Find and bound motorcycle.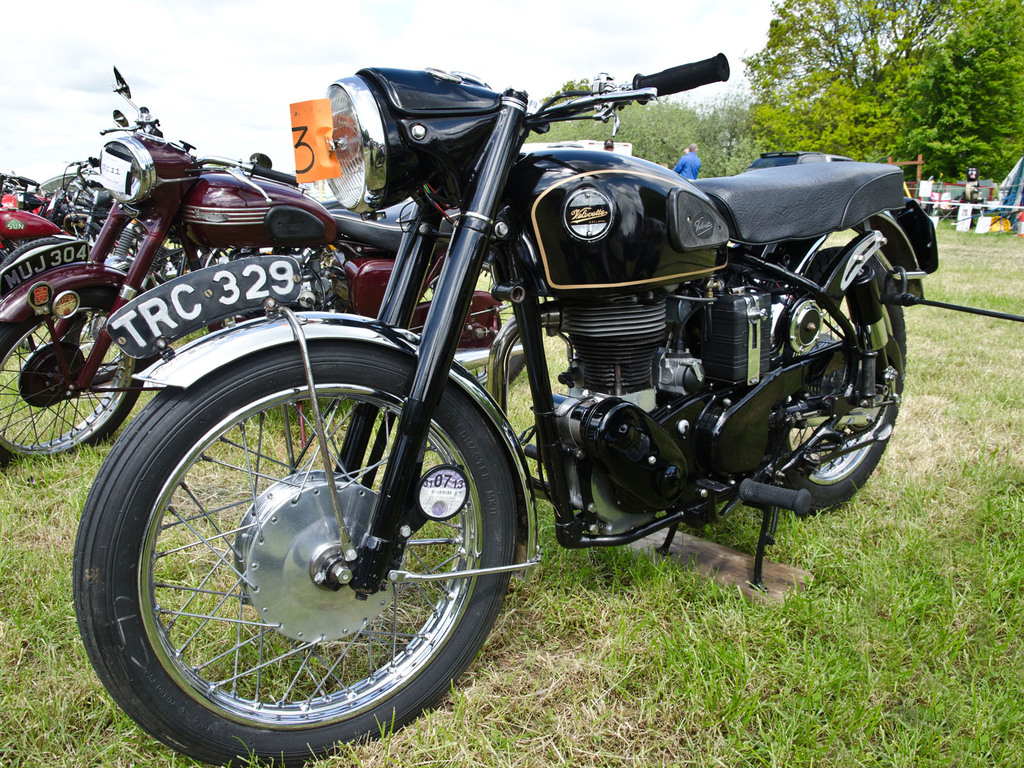
Bound: box=[3, 68, 520, 478].
